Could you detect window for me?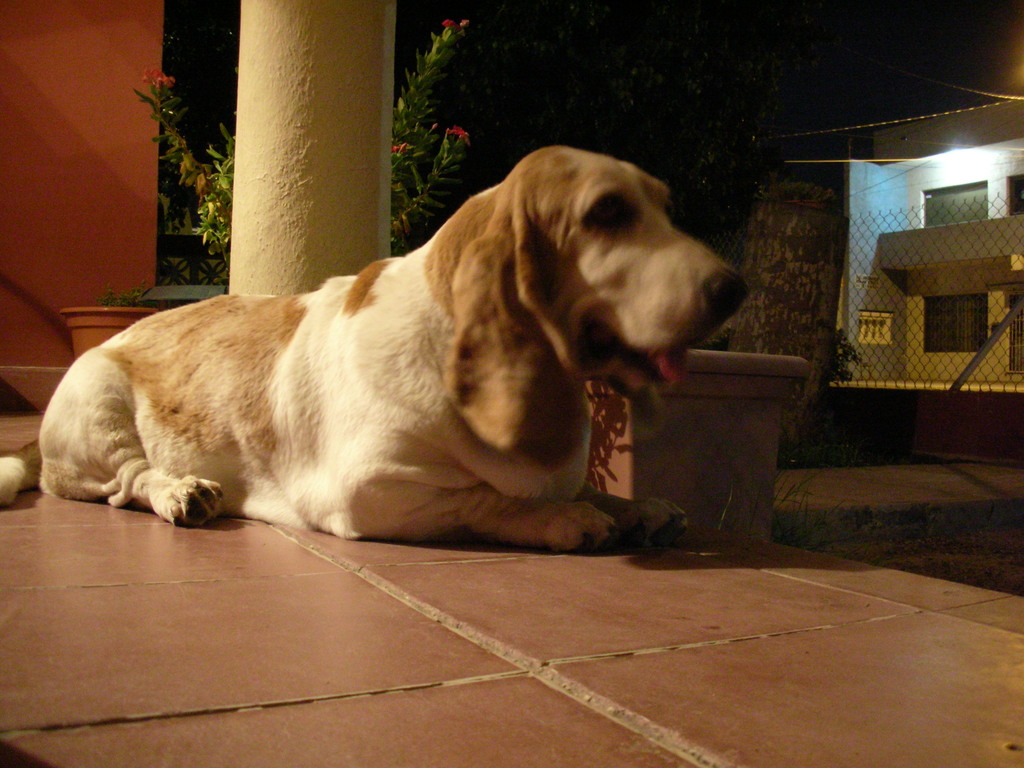
Detection result: {"left": 922, "top": 295, "right": 986, "bottom": 353}.
